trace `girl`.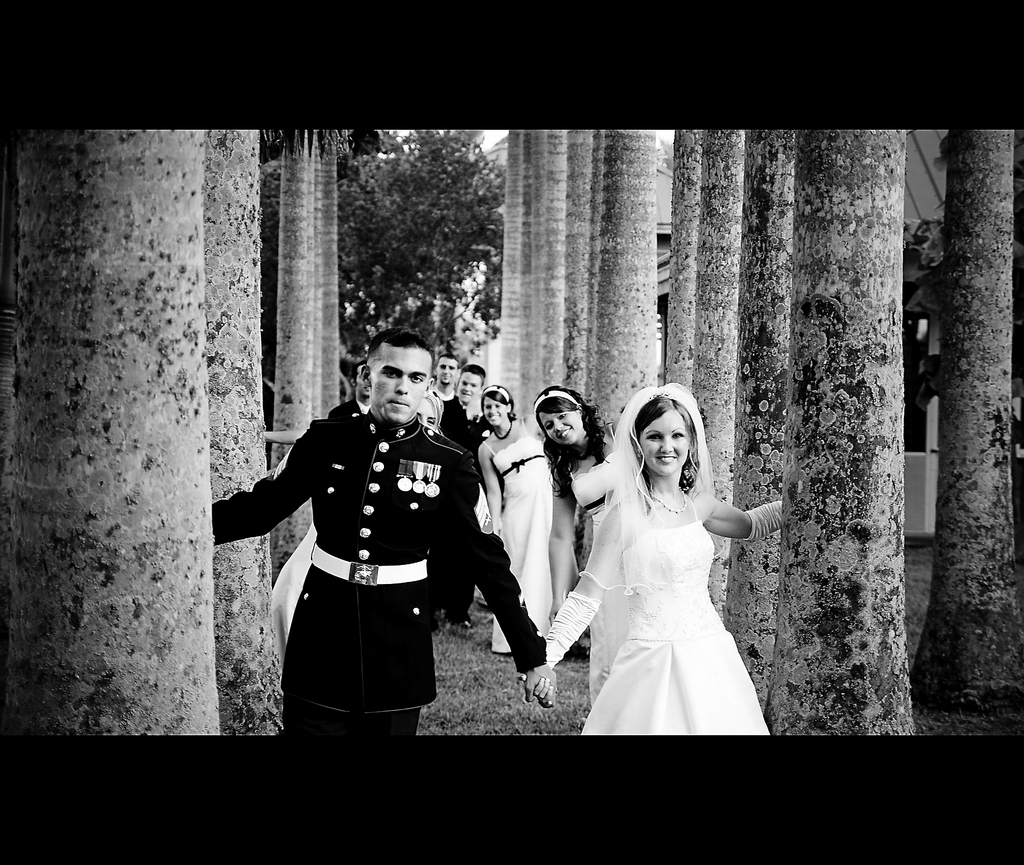
Traced to rect(532, 388, 620, 626).
